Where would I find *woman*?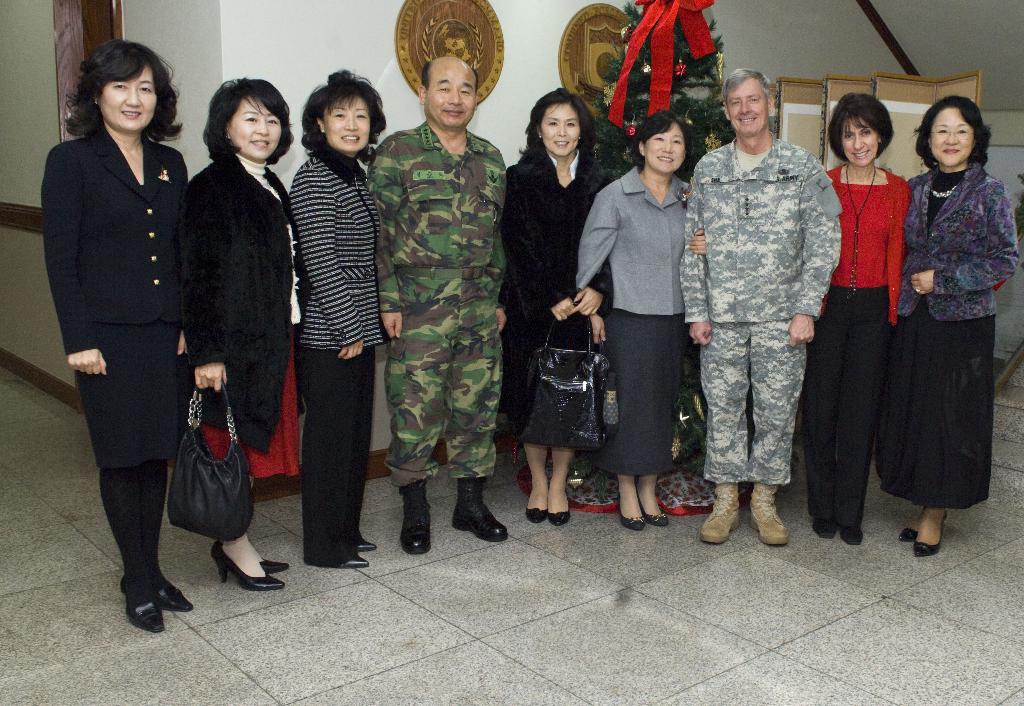
At bbox=(894, 86, 1004, 552).
